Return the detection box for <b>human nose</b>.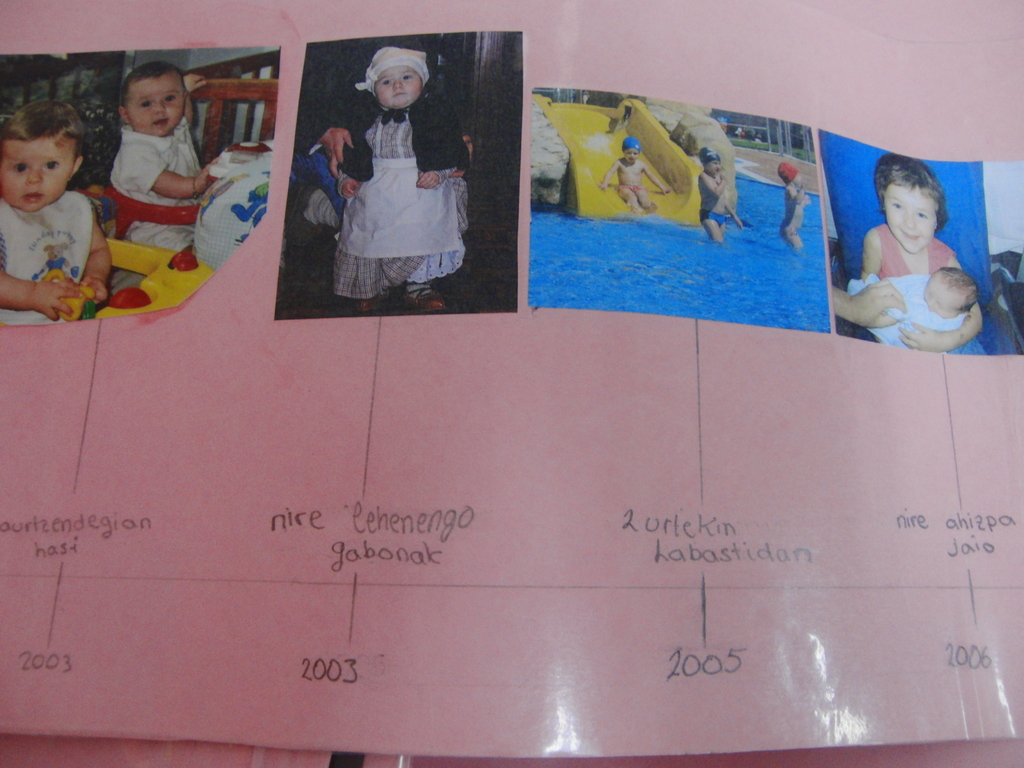
391/80/403/87.
